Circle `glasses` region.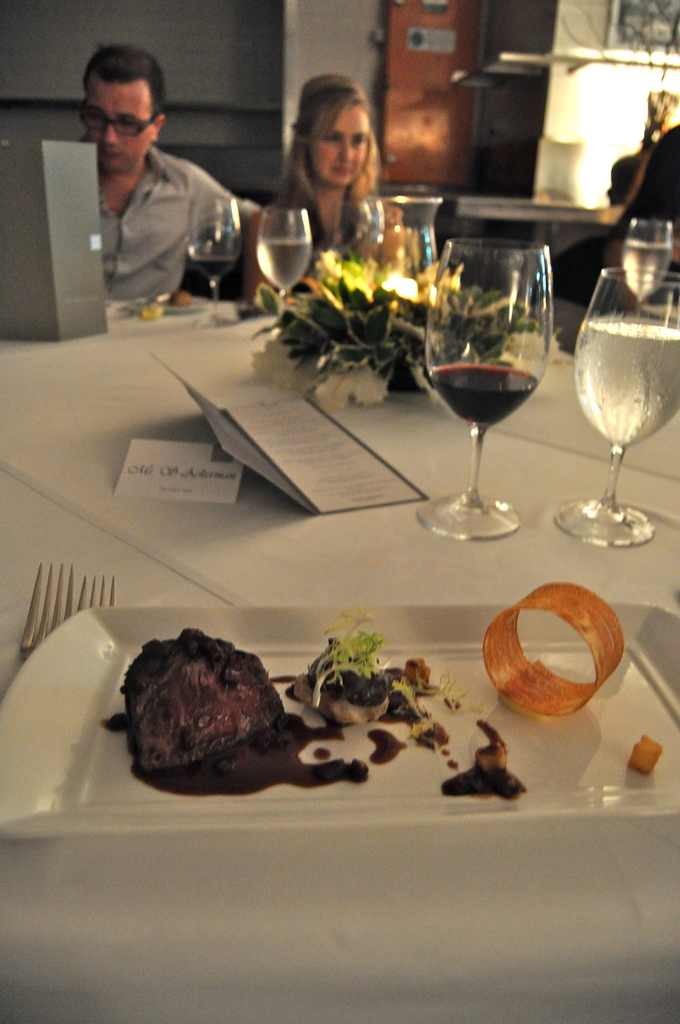
Region: (76,96,157,143).
